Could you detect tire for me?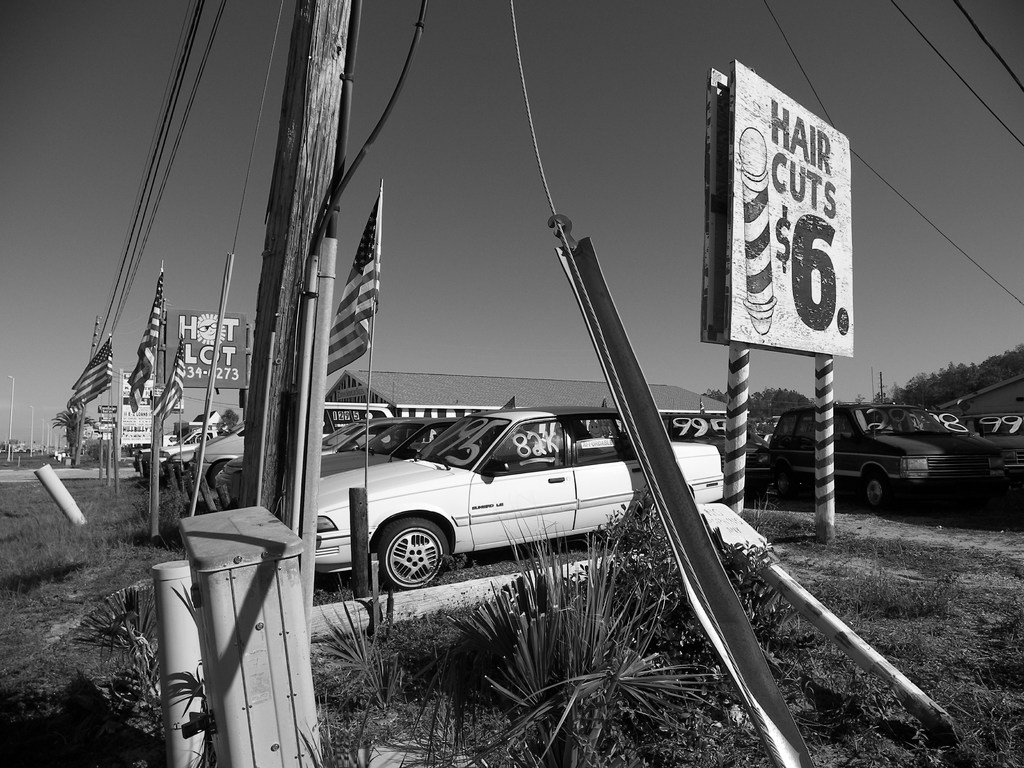
Detection result: (210, 463, 228, 486).
